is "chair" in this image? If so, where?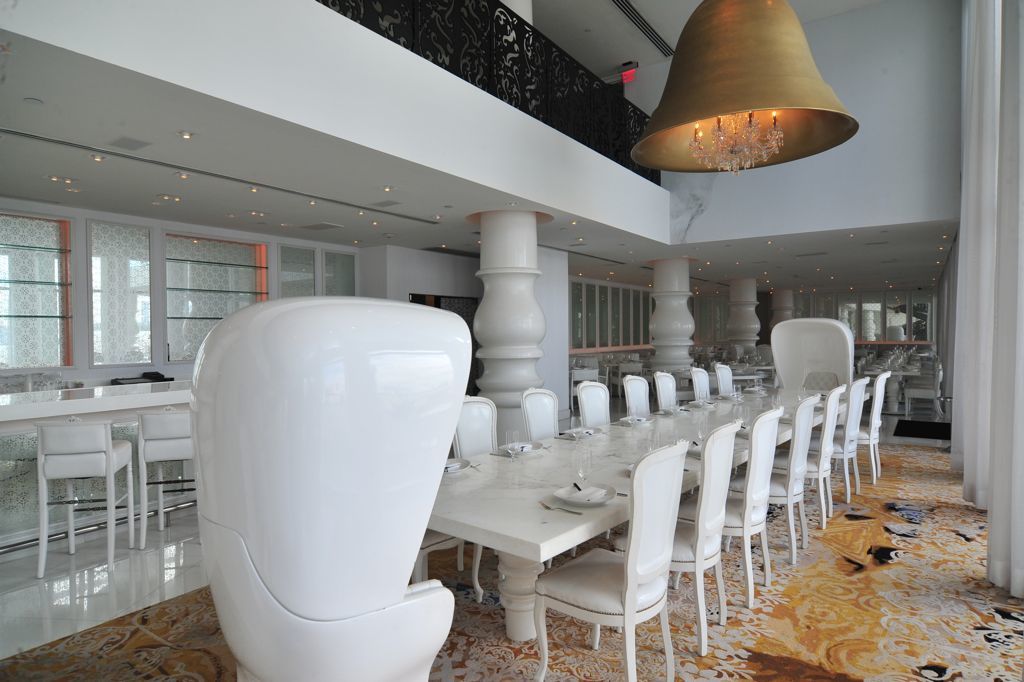
Yes, at (x1=187, y1=296, x2=473, y2=681).
